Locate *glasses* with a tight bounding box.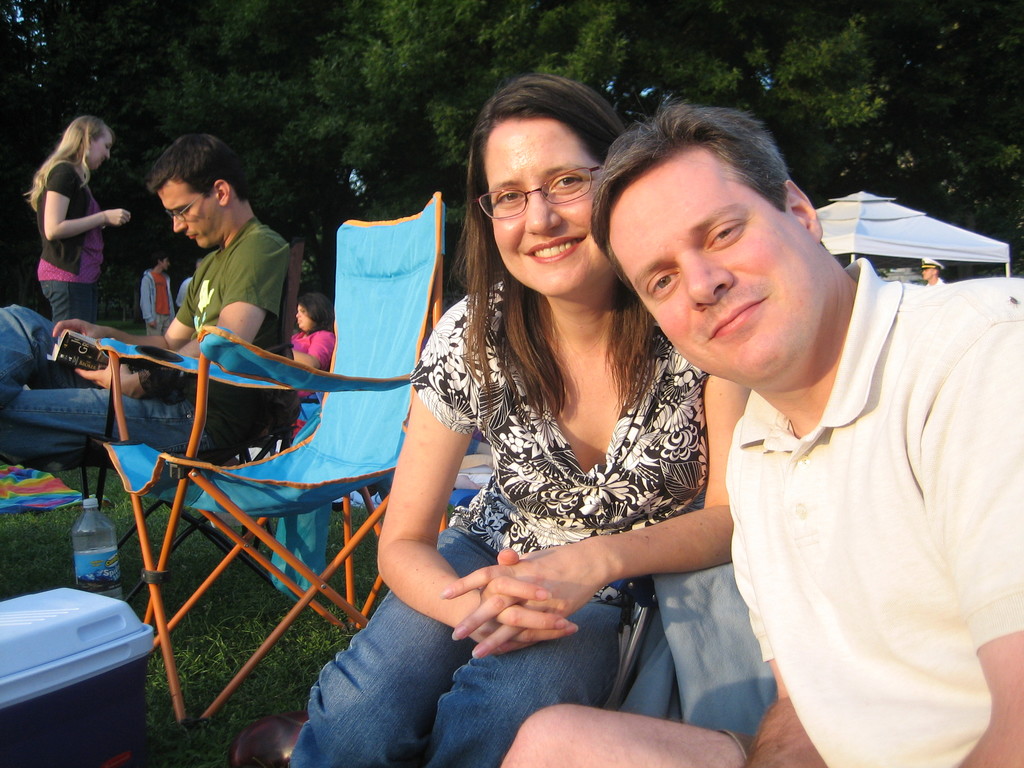
(left=457, top=157, right=602, bottom=214).
